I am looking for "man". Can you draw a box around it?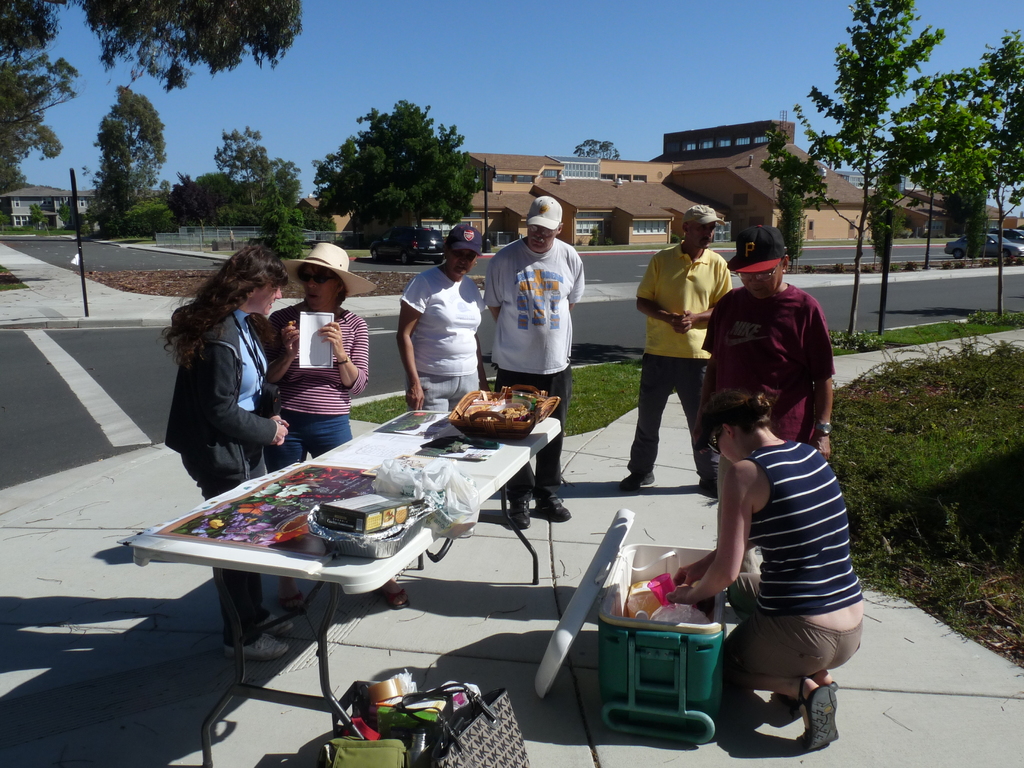
Sure, the bounding box is 483,195,584,529.
